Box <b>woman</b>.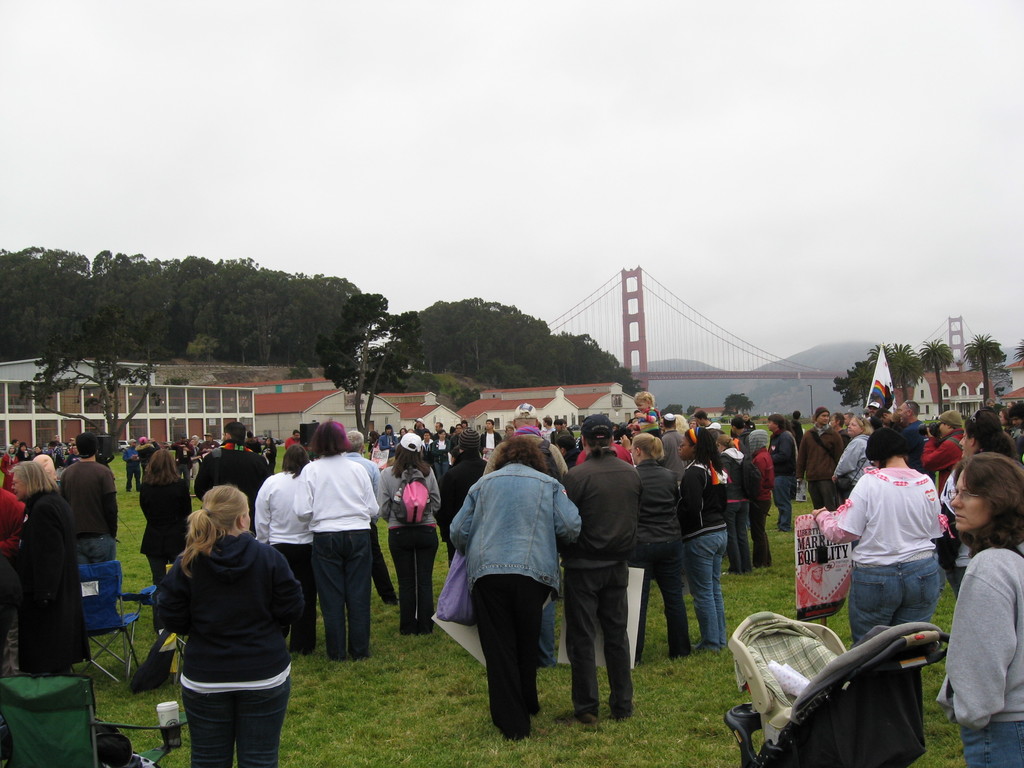
(673, 424, 730, 655).
